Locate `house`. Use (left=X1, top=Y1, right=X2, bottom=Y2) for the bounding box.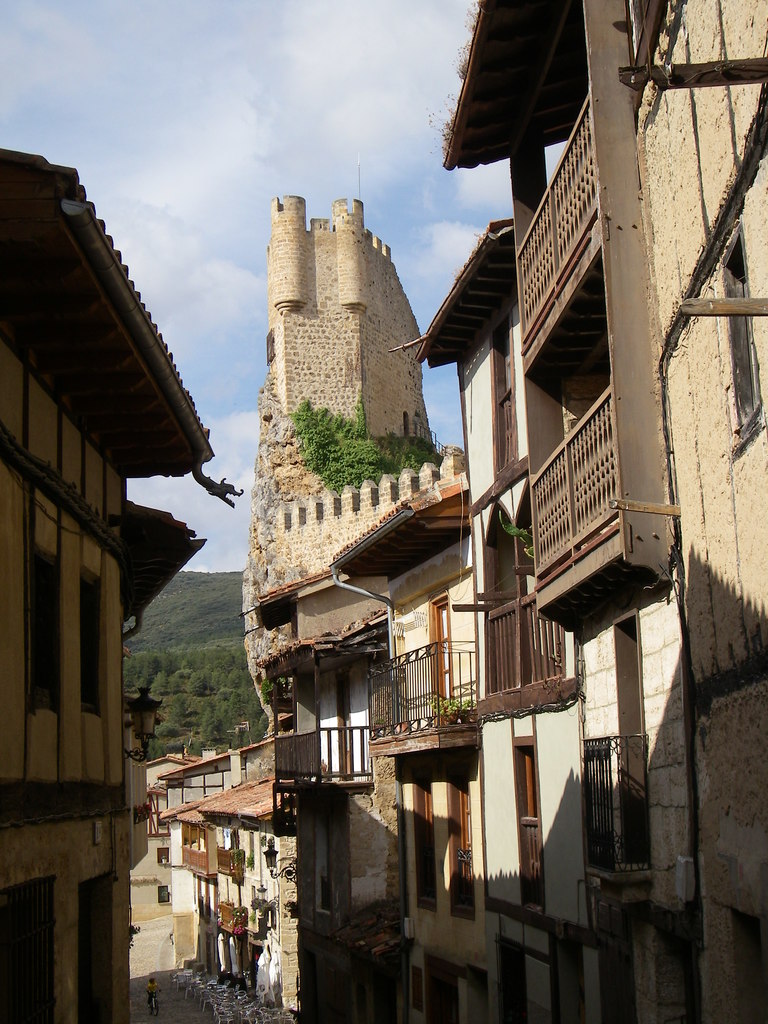
(left=0, top=150, right=221, bottom=1023).
